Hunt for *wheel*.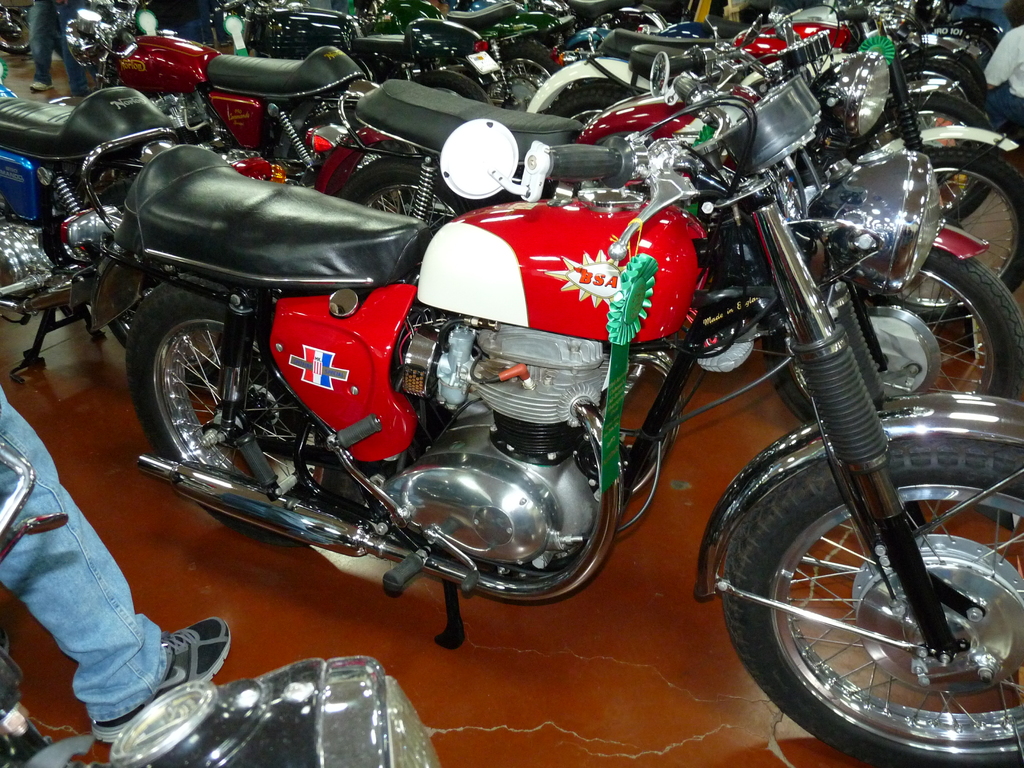
Hunted down at region(328, 156, 494, 244).
